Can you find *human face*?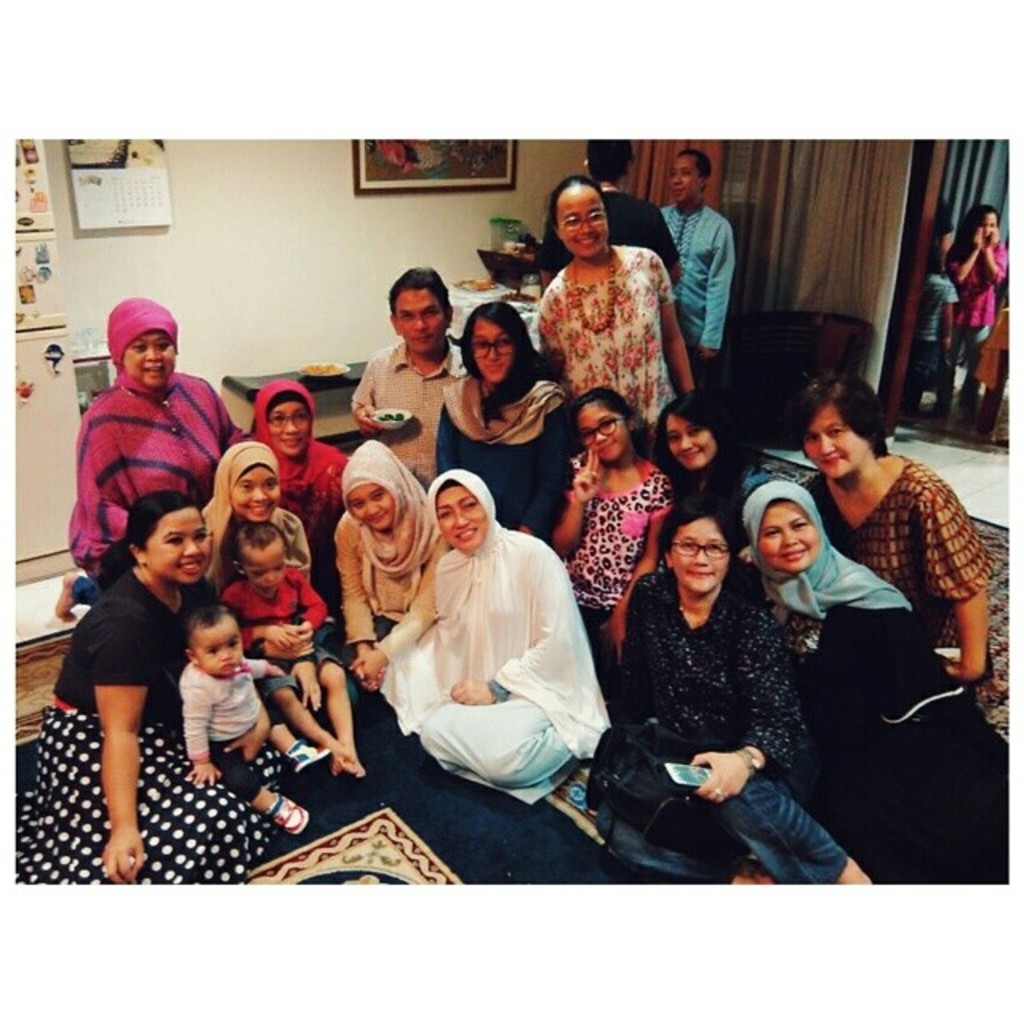
Yes, bounding box: left=237, top=461, right=275, bottom=518.
